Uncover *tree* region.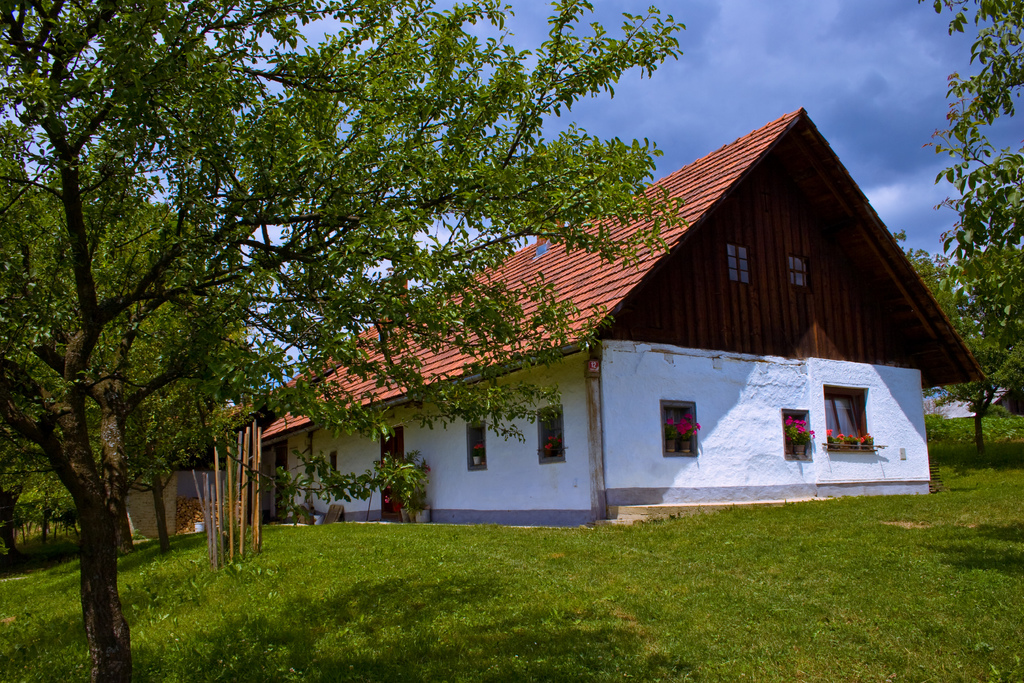
Uncovered: l=884, t=234, r=993, b=406.
